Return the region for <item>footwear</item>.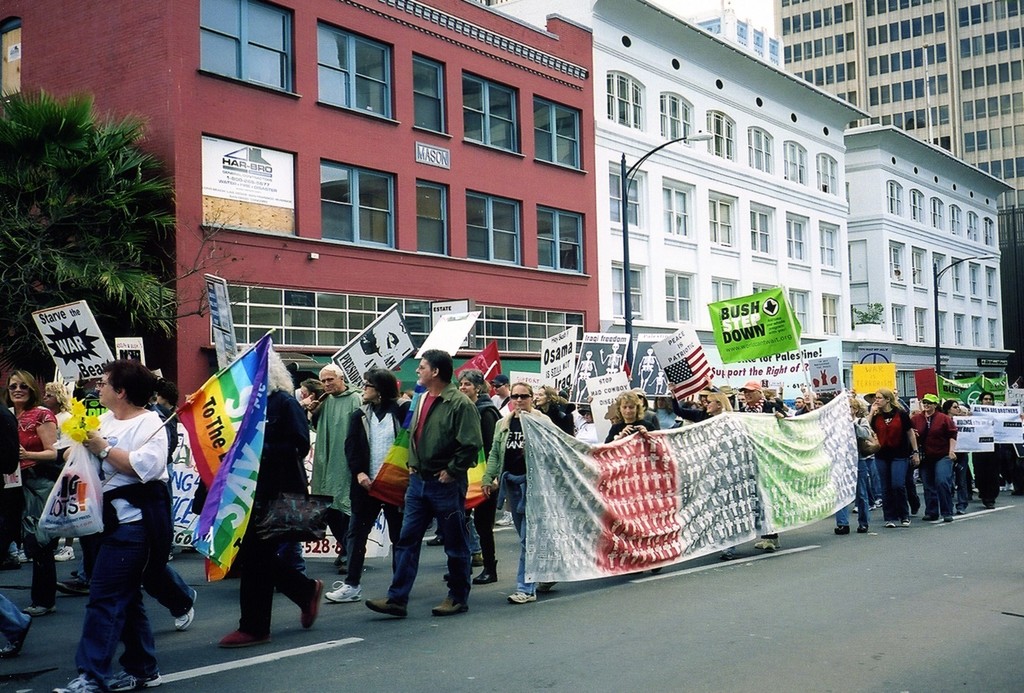
l=440, t=571, r=450, b=582.
